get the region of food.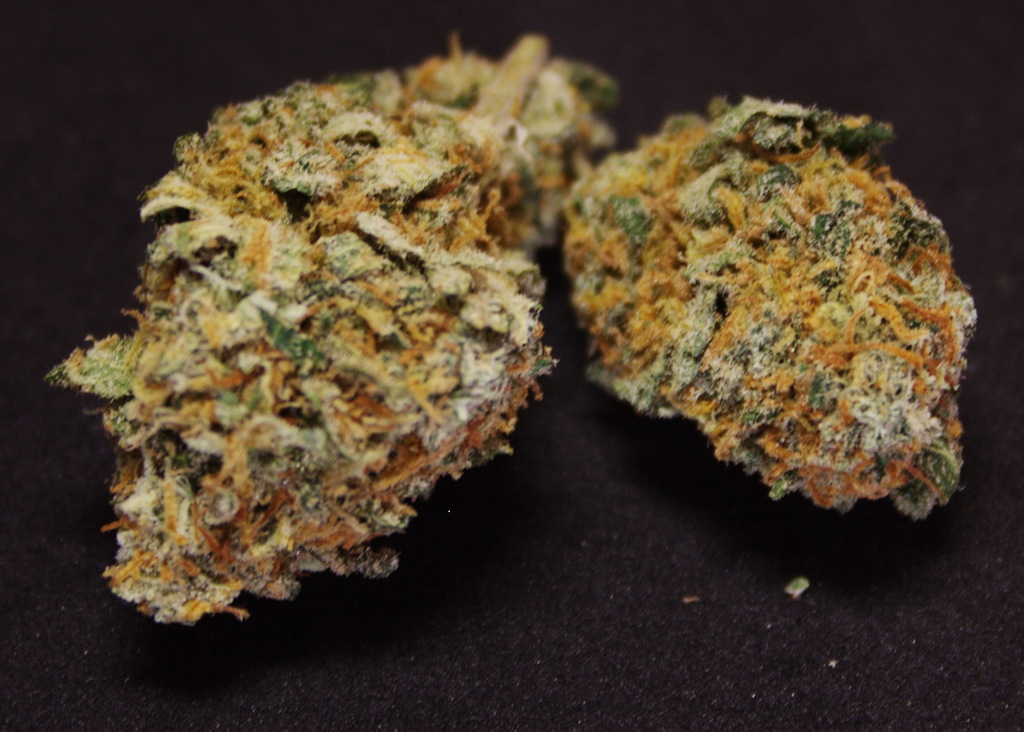
bbox(561, 95, 975, 518).
